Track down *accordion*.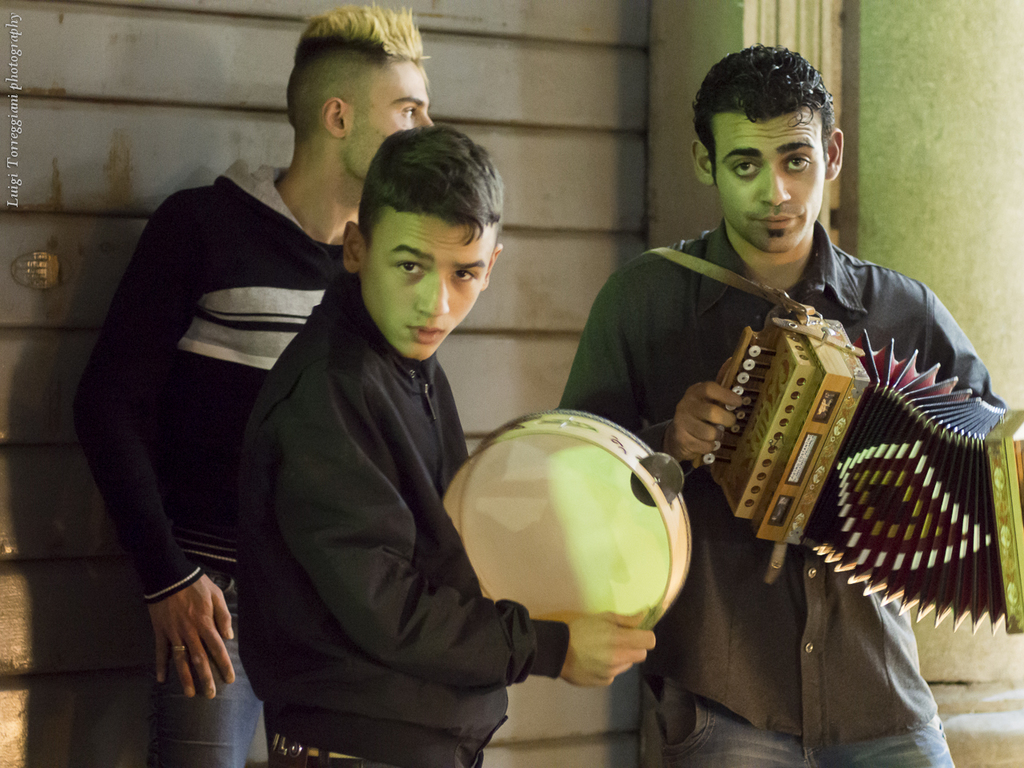
Tracked to [x1=686, y1=302, x2=1023, y2=638].
